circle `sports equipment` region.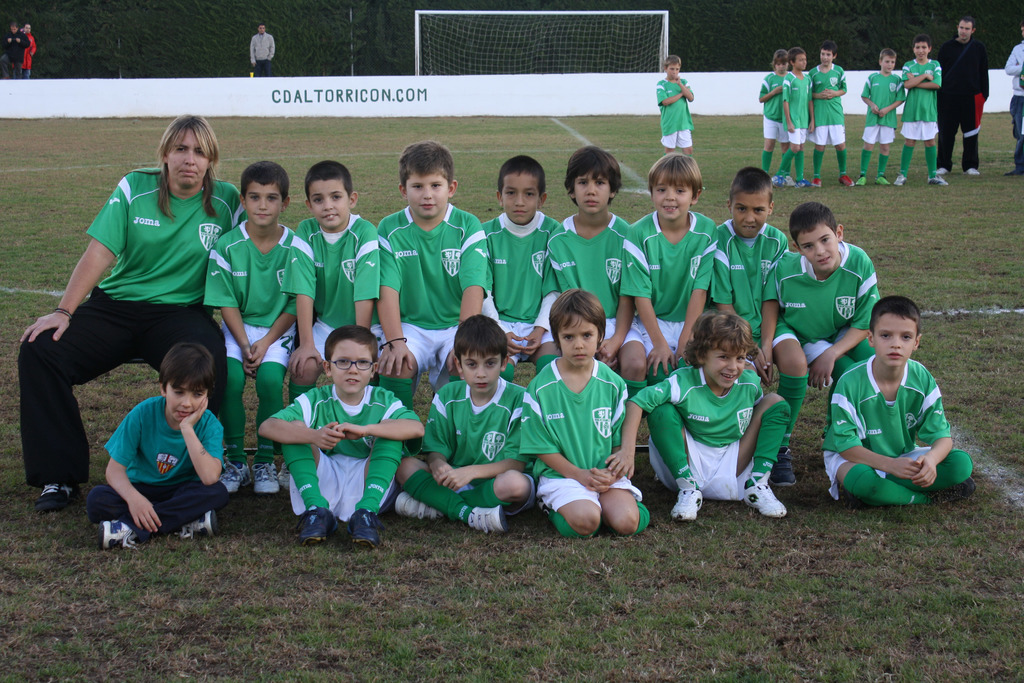
Region: {"x1": 252, "y1": 463, "x2": 280, "y2": 493}.
